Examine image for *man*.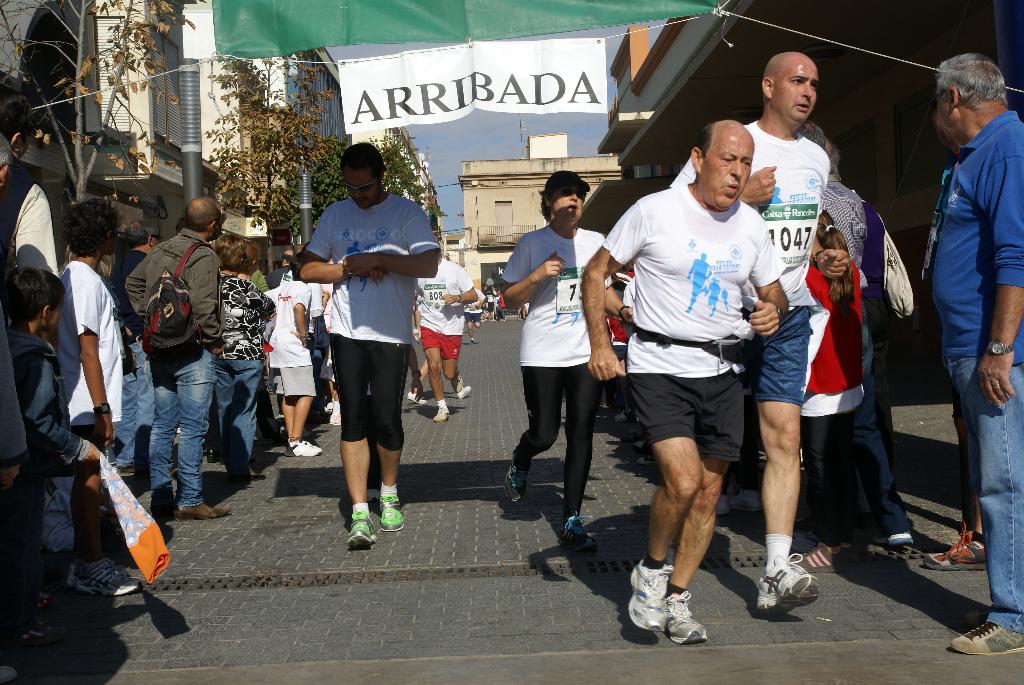
Examination result: 924,51,1023,654.
